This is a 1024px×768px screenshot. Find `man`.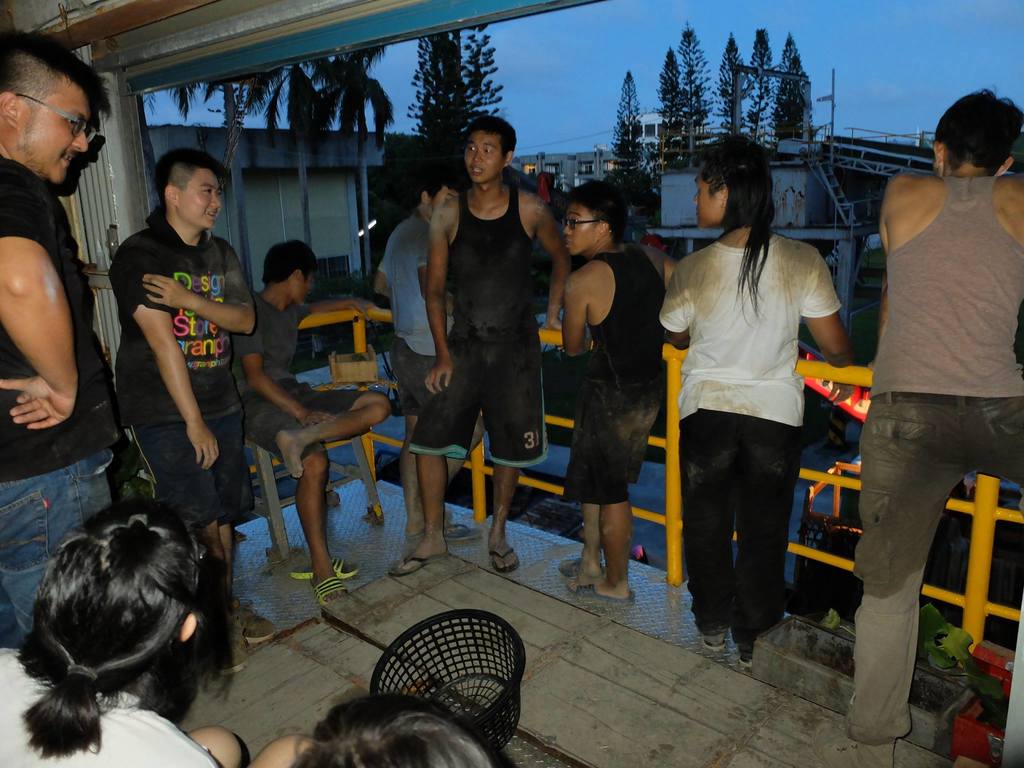
Bounding box: BBox(0, 29, 123, 645).
